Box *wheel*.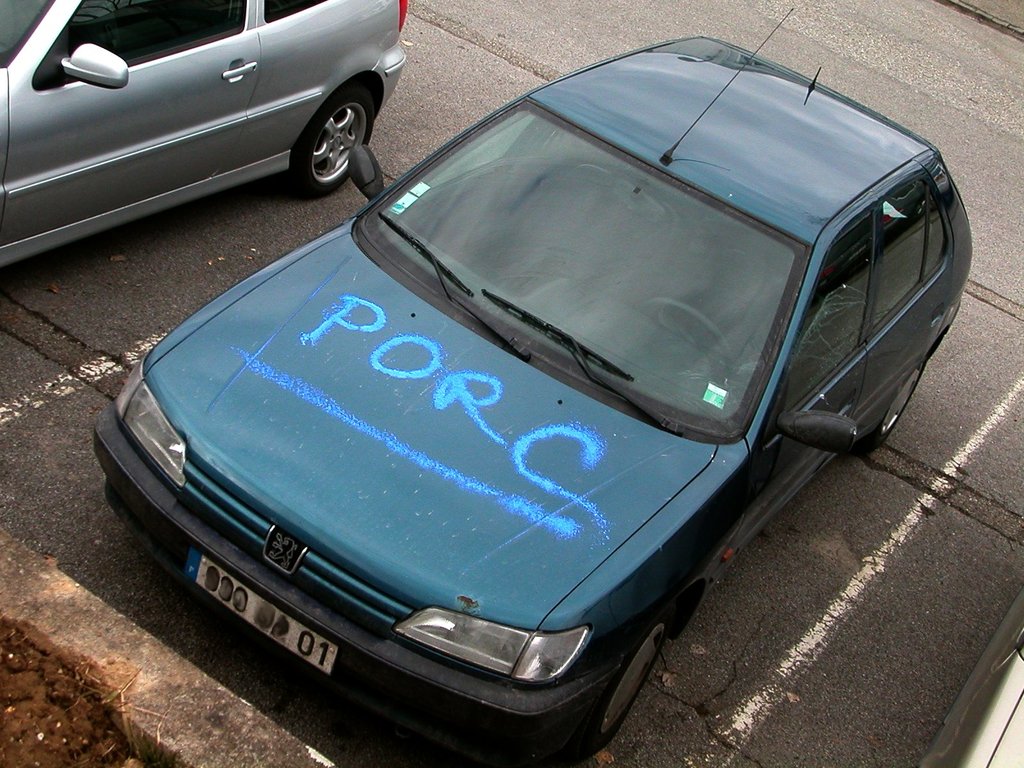
locate(856, 353, 930, 454).
